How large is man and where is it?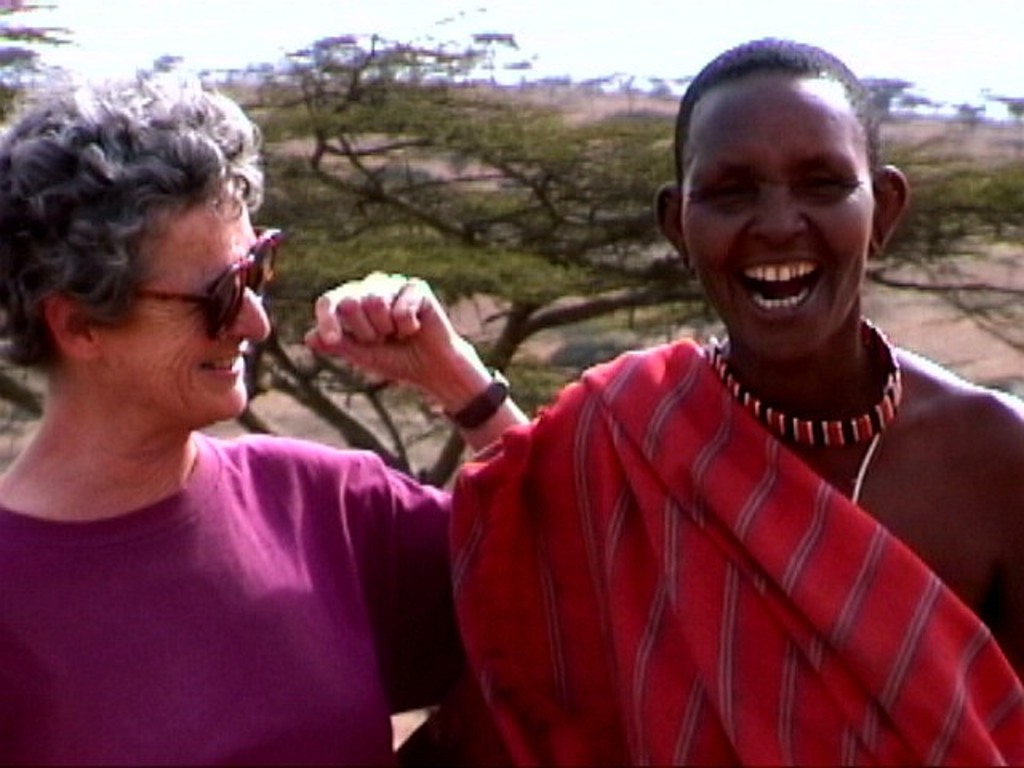
Bounding box: l=395, t=35, r=1022, b=766.
